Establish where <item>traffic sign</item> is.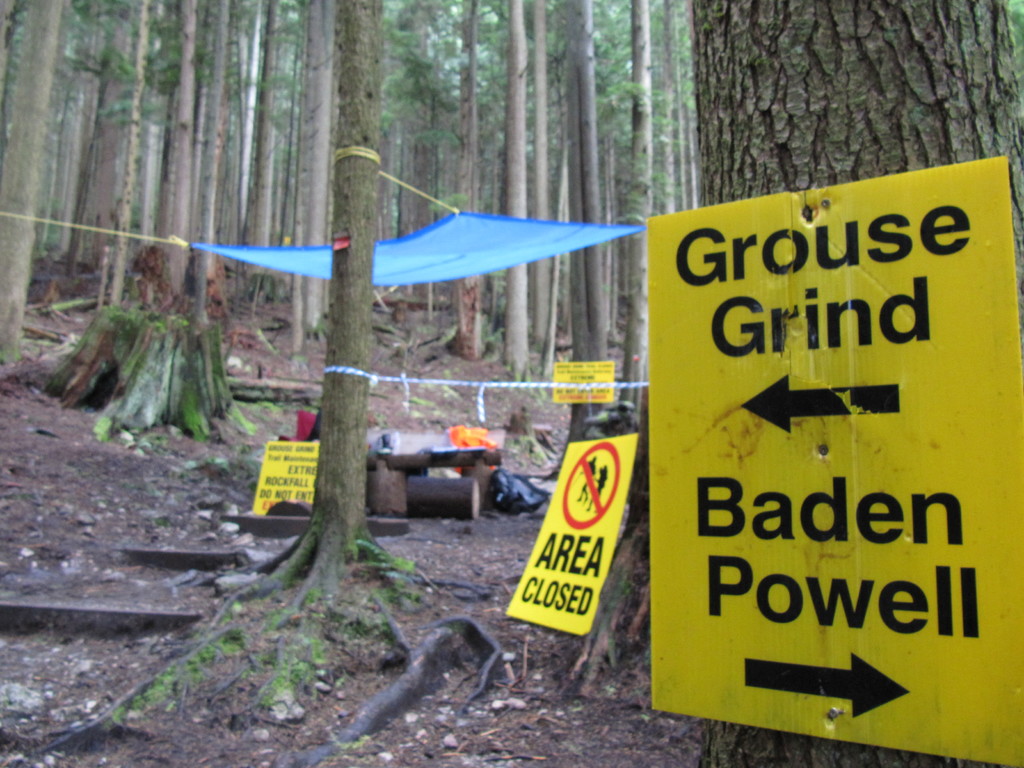
Established at [x1=252, y1=440, x2=319, y2=507].
